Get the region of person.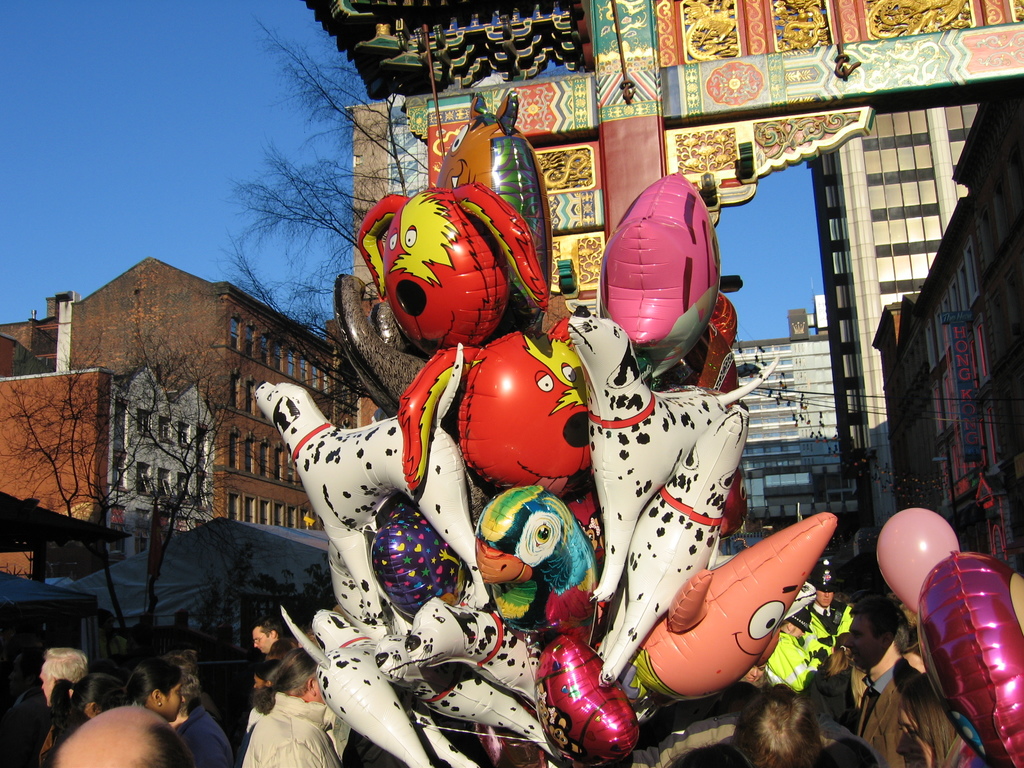
rect(891, 633, 987, 767).
